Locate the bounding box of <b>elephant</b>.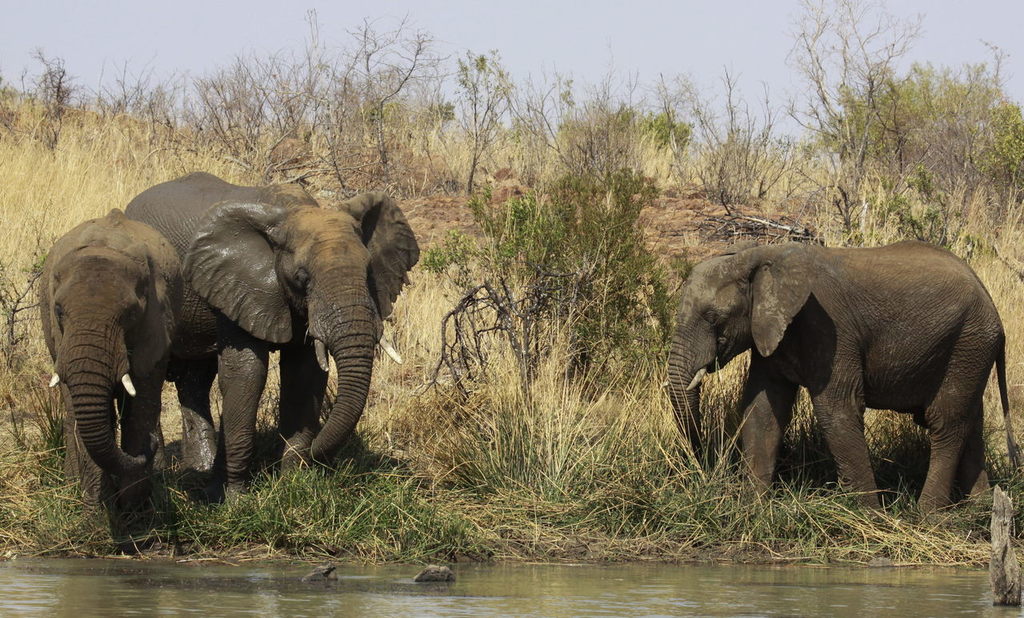
Bounding box: [x1=40, y1=212, x2=182, y2=483].
